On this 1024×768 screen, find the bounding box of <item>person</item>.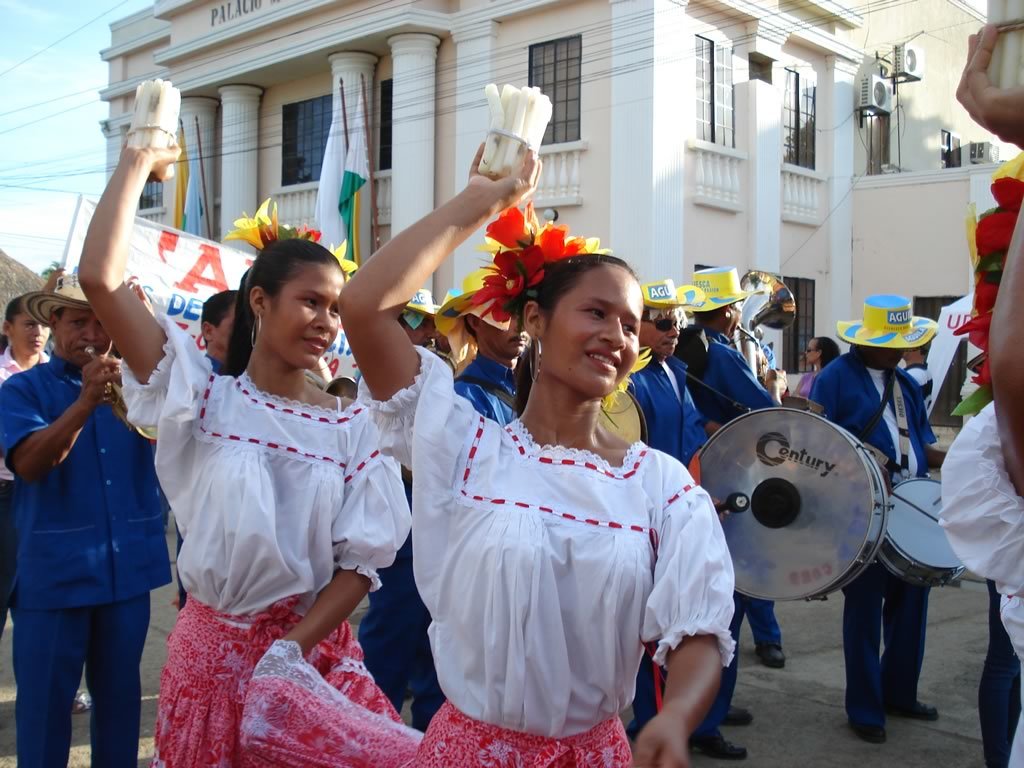
Bounding box: pyautogui.locateOnScreen(355, 261, 528, 731).
